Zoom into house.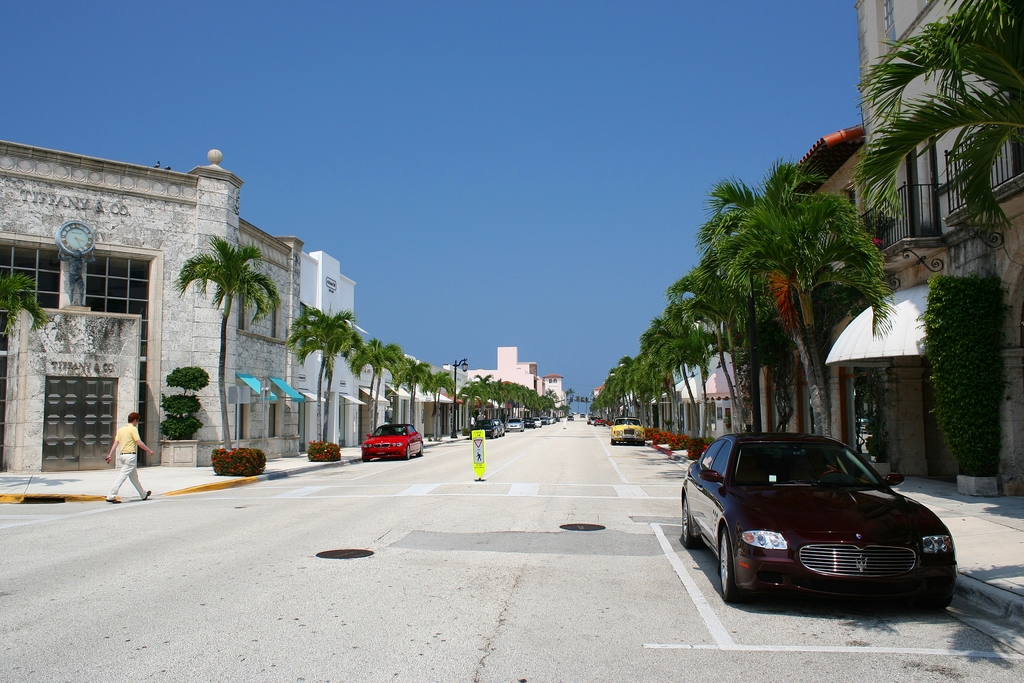
Zoom target: box(701, 343, 751, 443).
